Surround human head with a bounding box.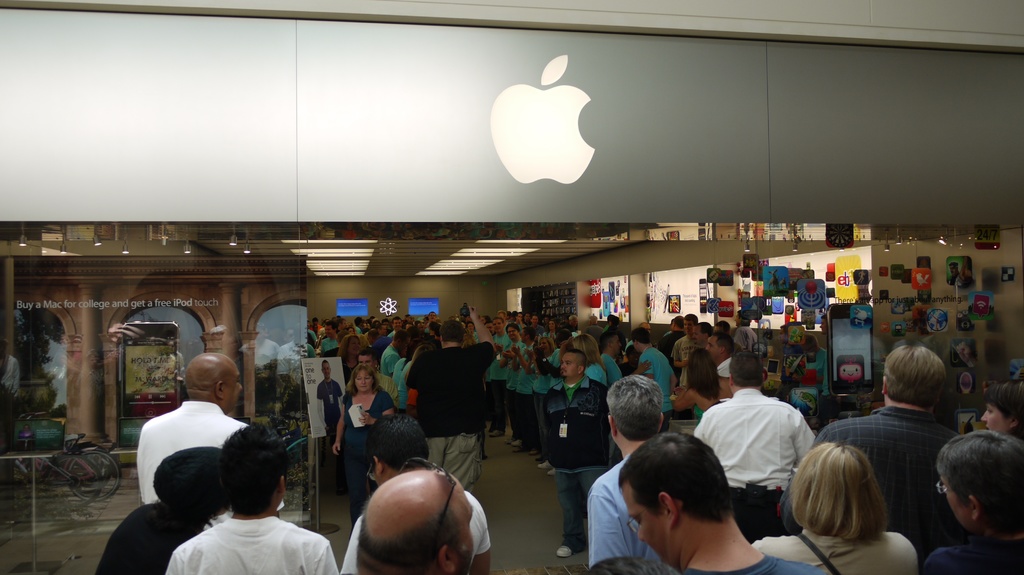
<bbox>346, 327, 355, 332</bbox>.
